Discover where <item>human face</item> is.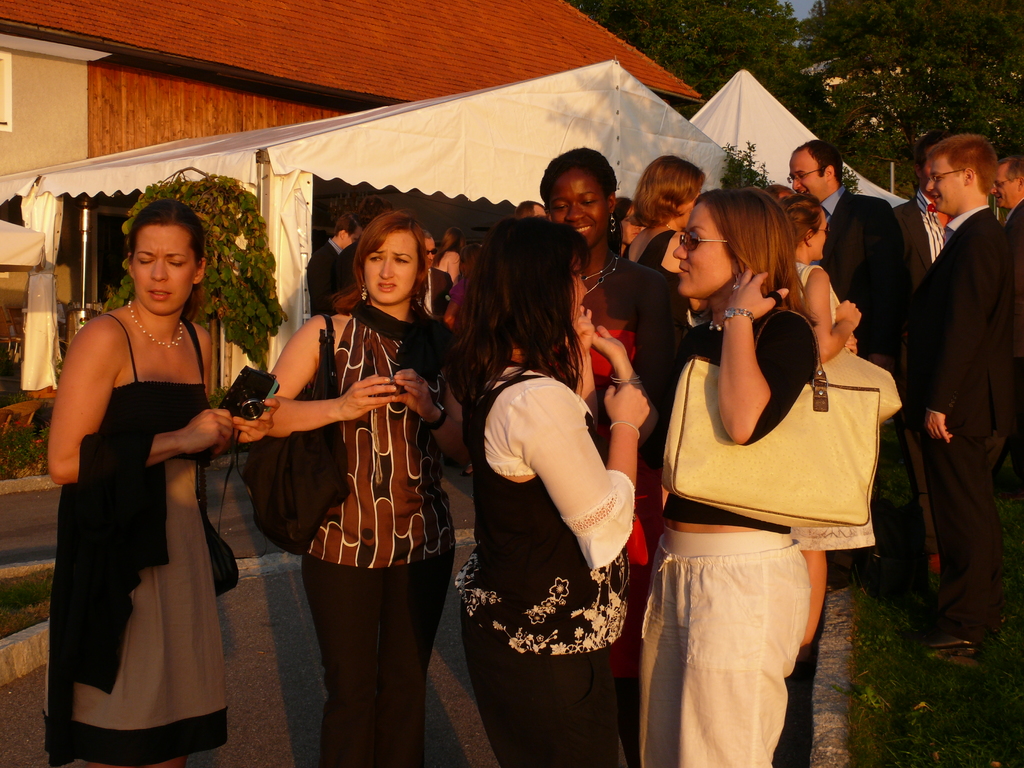
Discovered at <region>675, 202, 735, 300</region>.
